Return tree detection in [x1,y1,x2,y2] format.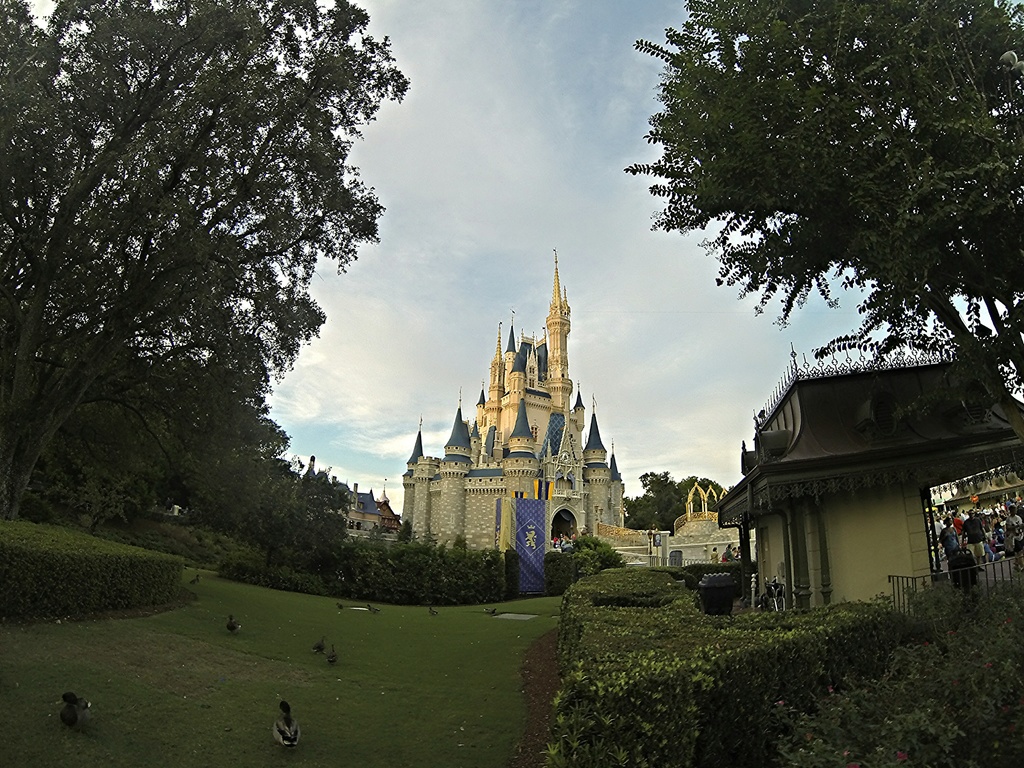
[303,462,351,591].
